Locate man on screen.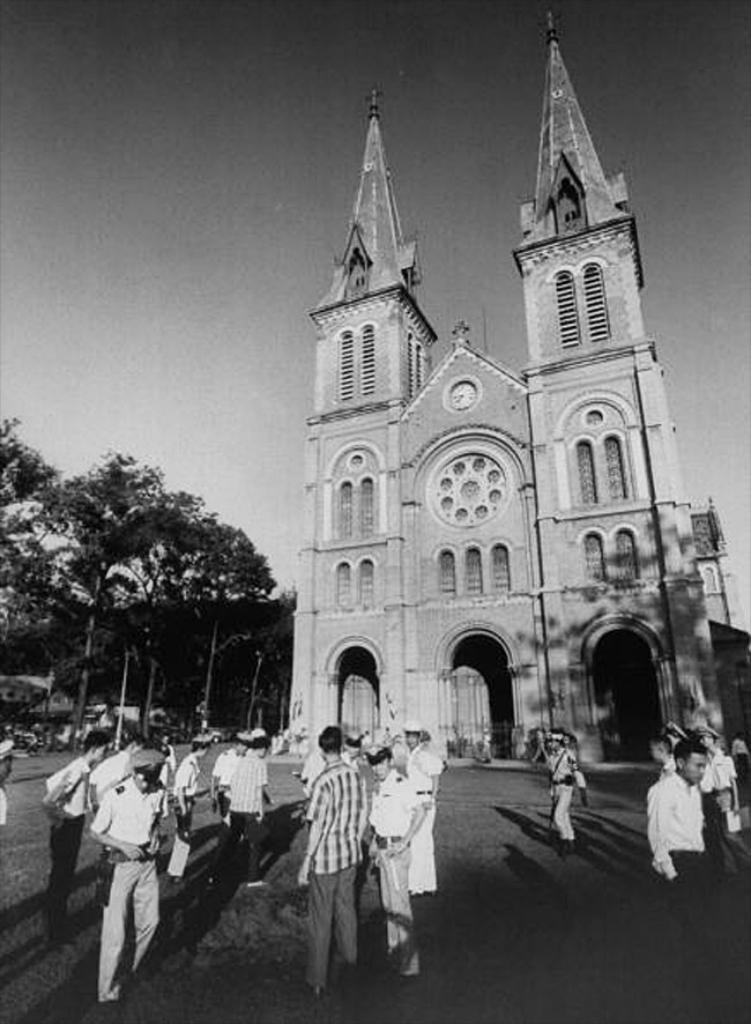
On screen at (731, 732, 750, 803).
